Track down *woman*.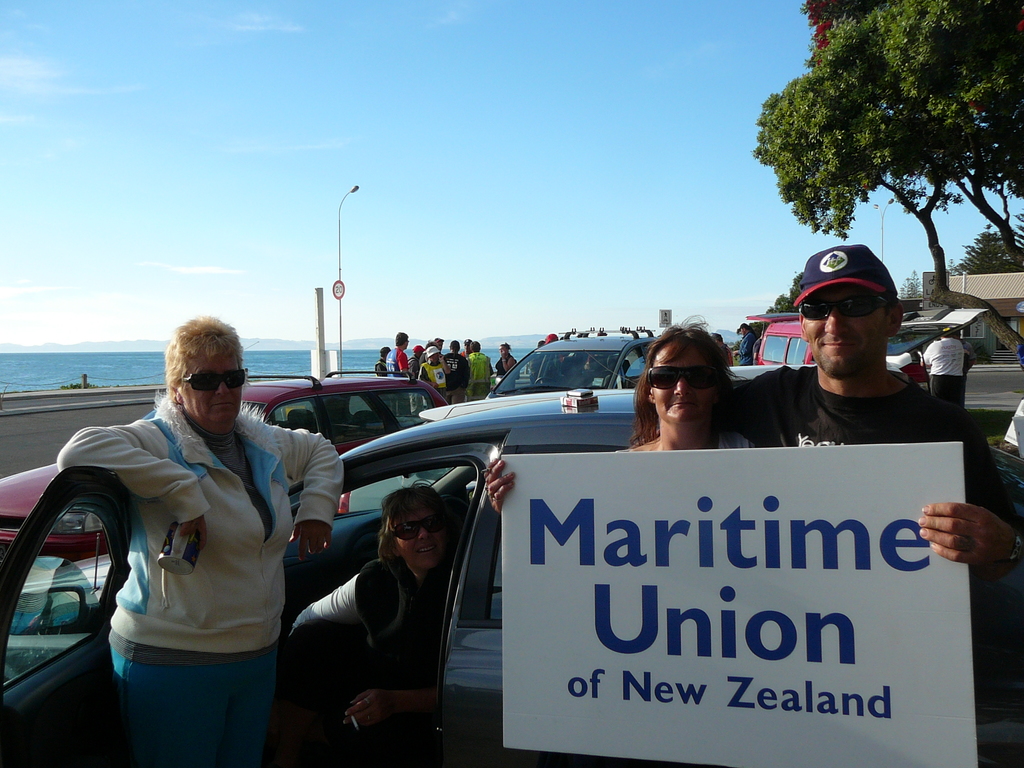
Tracked to [left=56, top=312, right=333, bottom=767].
